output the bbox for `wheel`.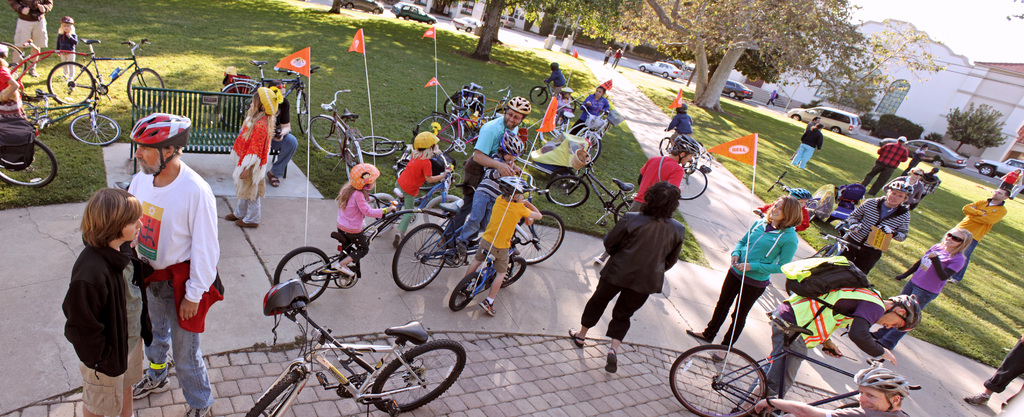
<box>669,164,709,203</box>.
